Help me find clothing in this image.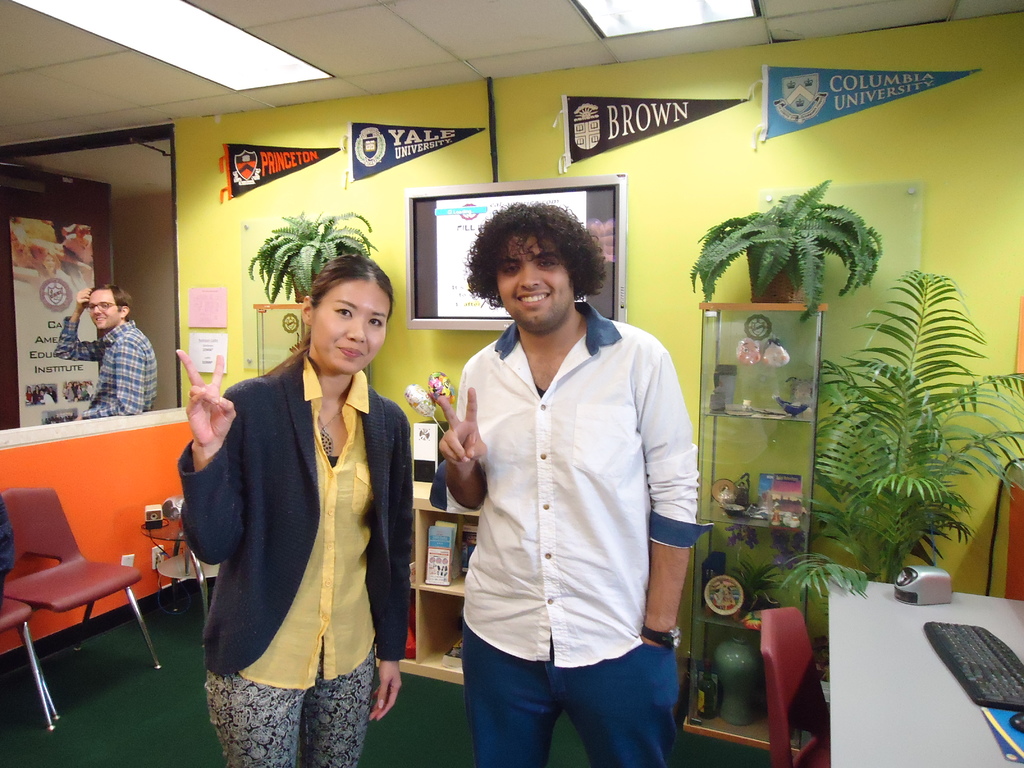
Found it: [x1=424, y1=300, x2=713, y2=767].
